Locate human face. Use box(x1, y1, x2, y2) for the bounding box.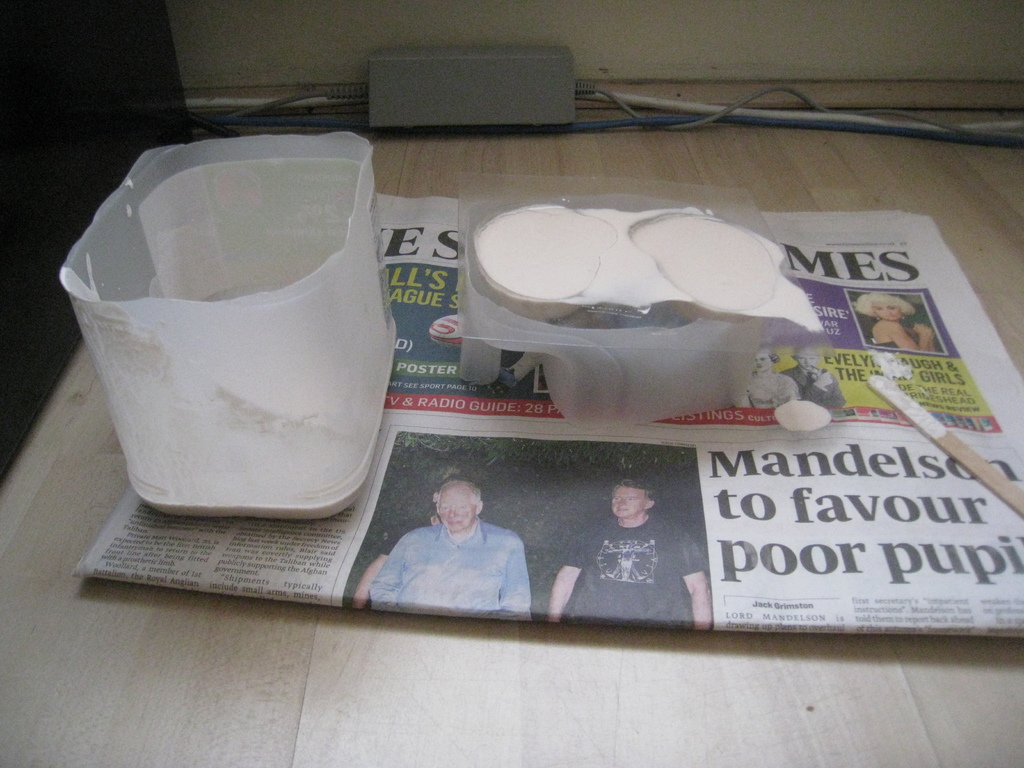
box(876, 300, 903, 320).
